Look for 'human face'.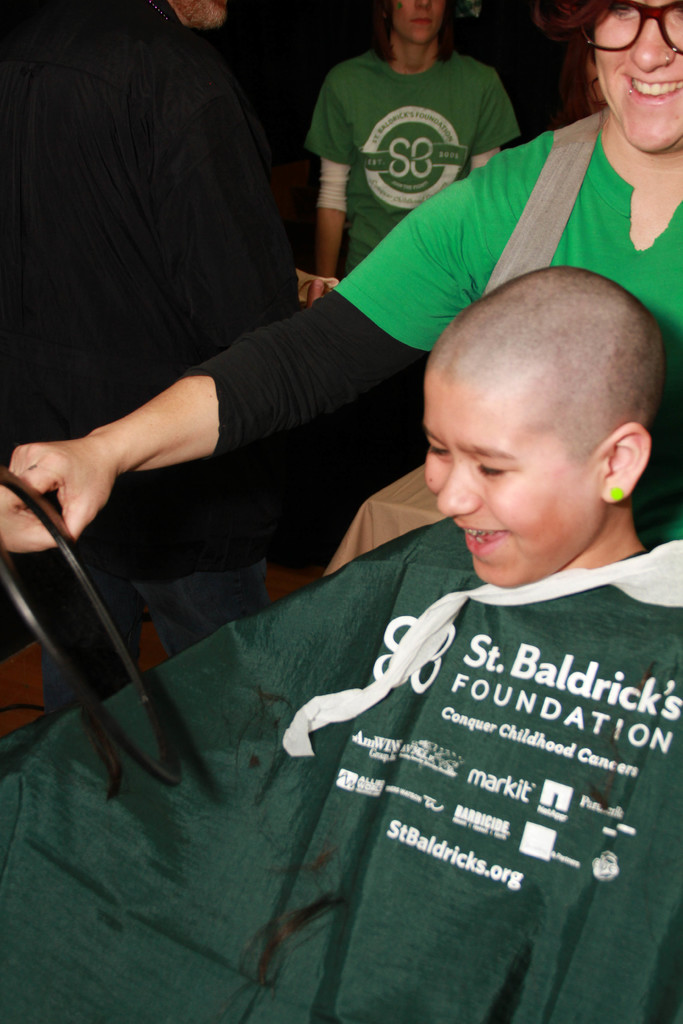
Found: box=[572, 0, 682, 173].
